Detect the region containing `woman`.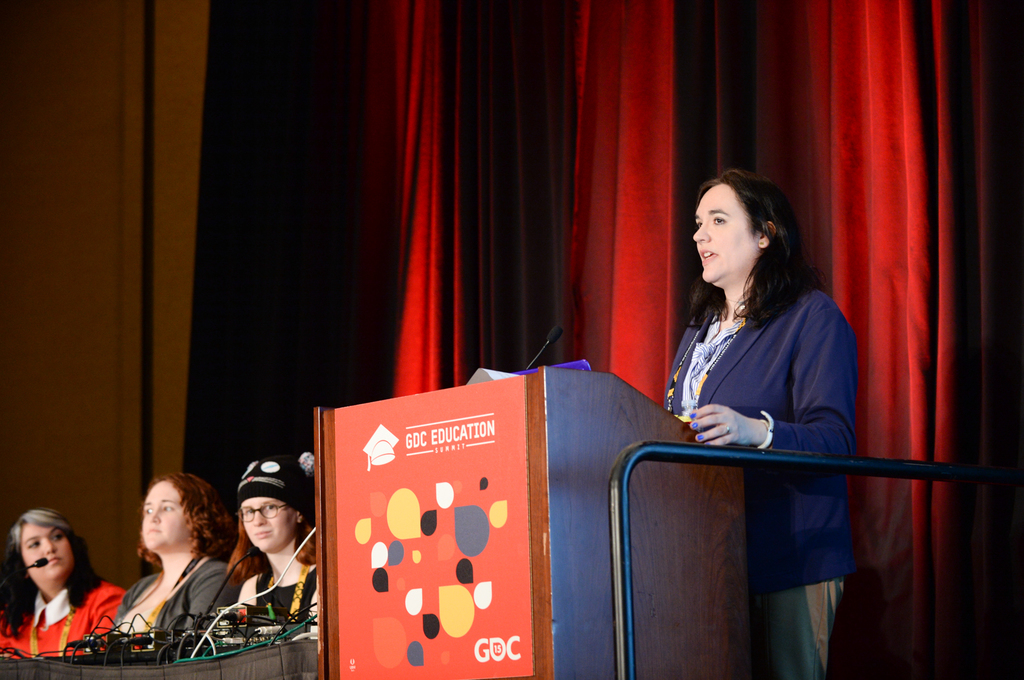
<box>0,511,127,644</box>.
